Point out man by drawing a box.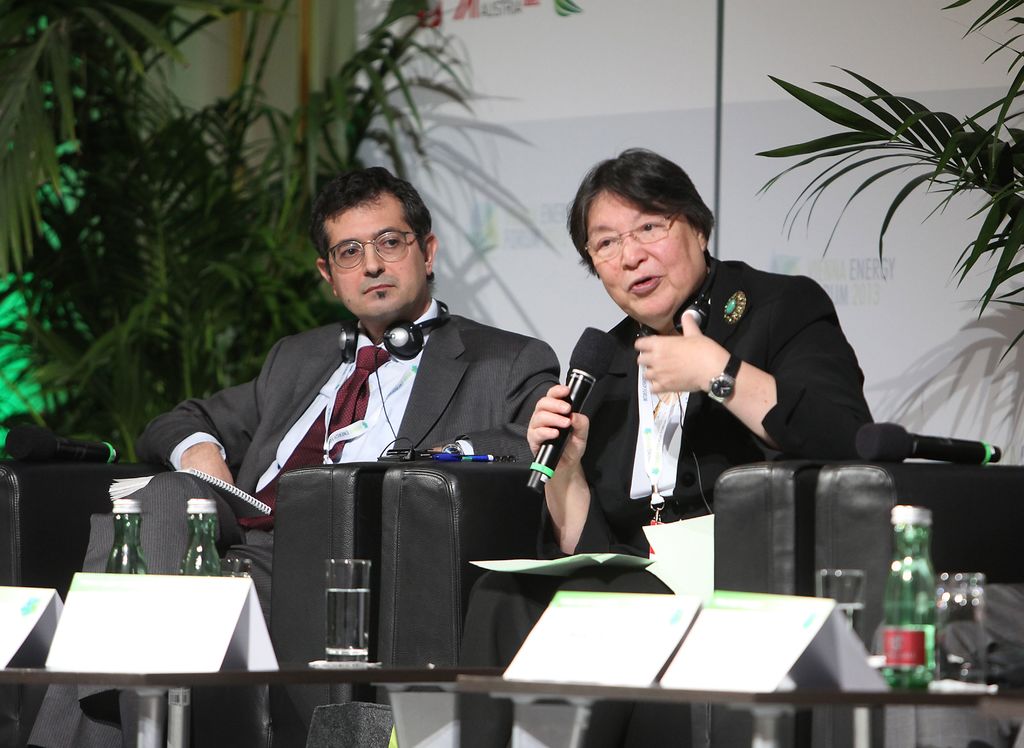
BBox(27, 167, 563, 747).
